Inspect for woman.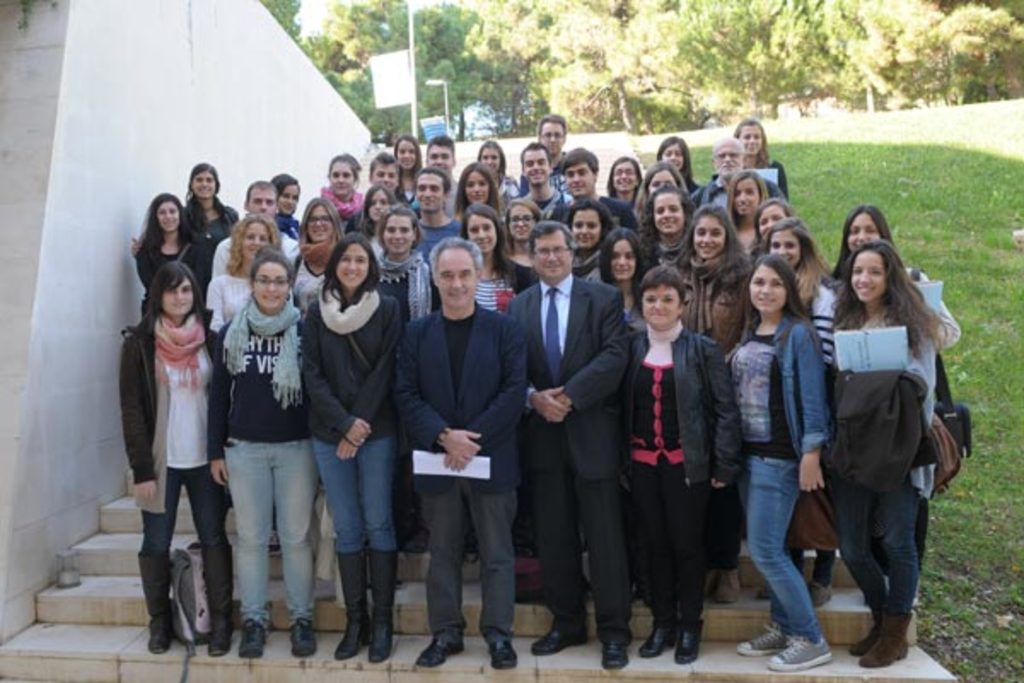
Inspection: x1=657 y1=207 x2=751 y2=359.
